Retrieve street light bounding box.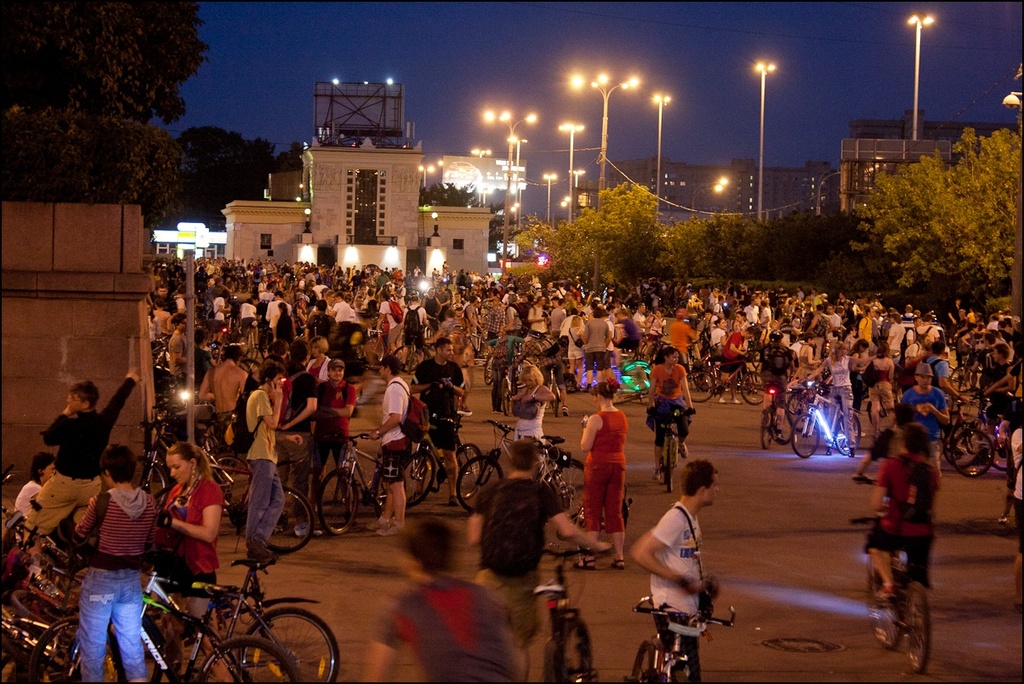
Bounding box: (left=564, top=68, right=640, bottom=295).
